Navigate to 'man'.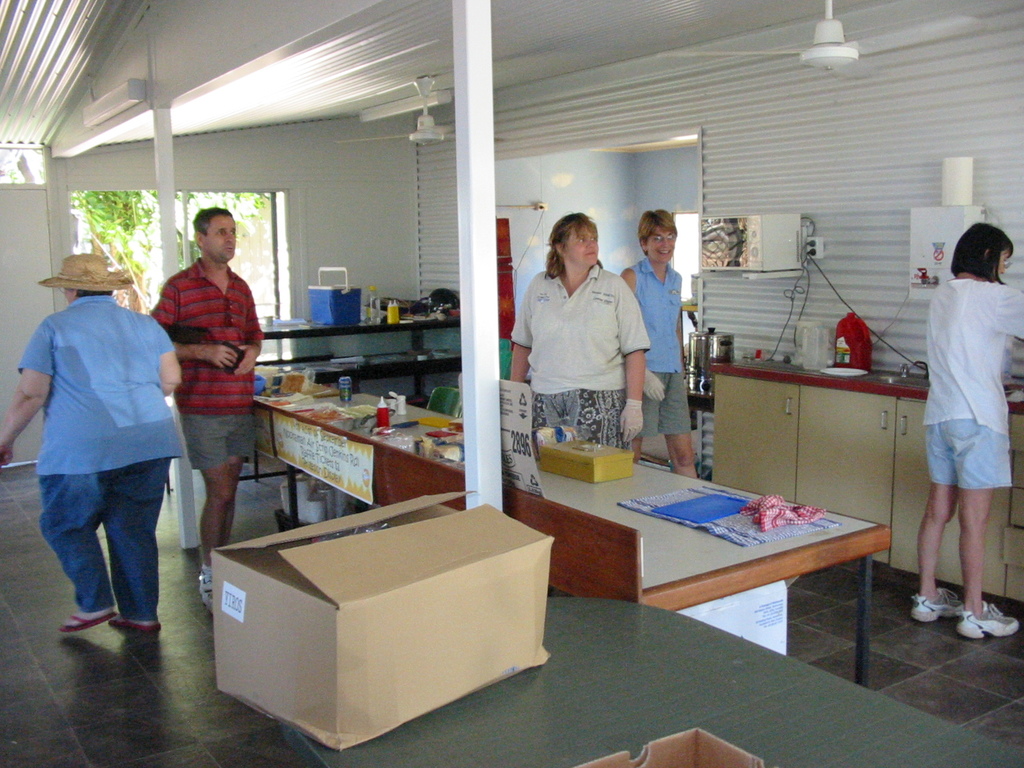
Navigation target: {"left": 141, "top": 208, "right": 264, "bottom": 571}.
